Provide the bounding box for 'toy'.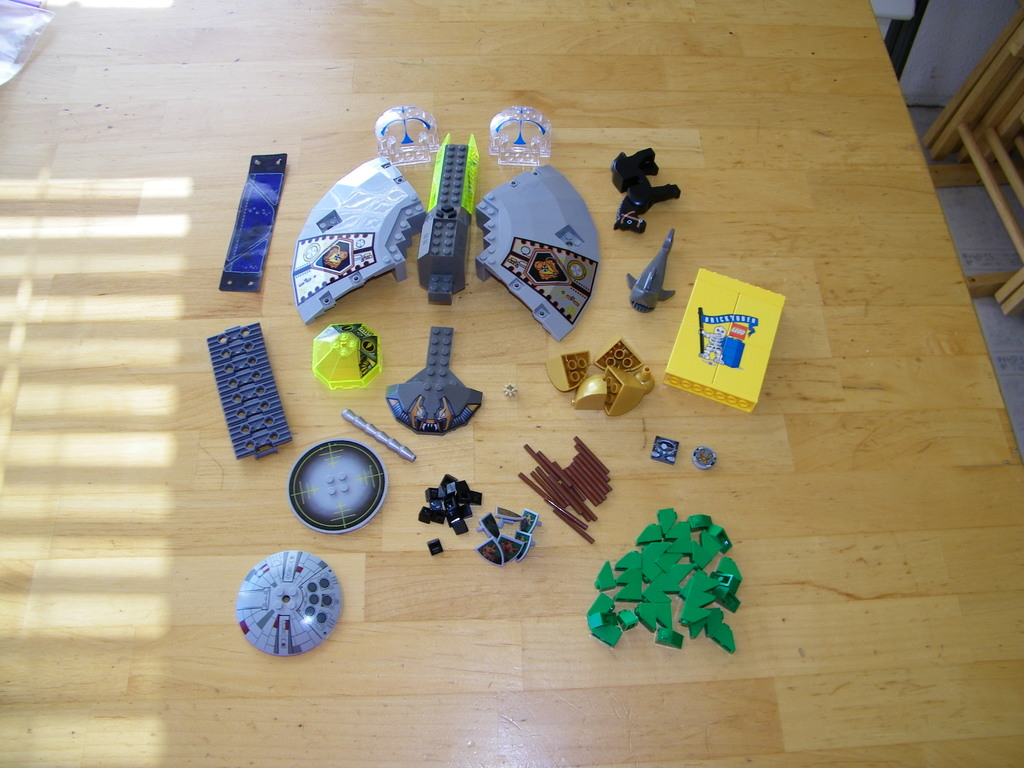
box(691, 605, 738, 656).
